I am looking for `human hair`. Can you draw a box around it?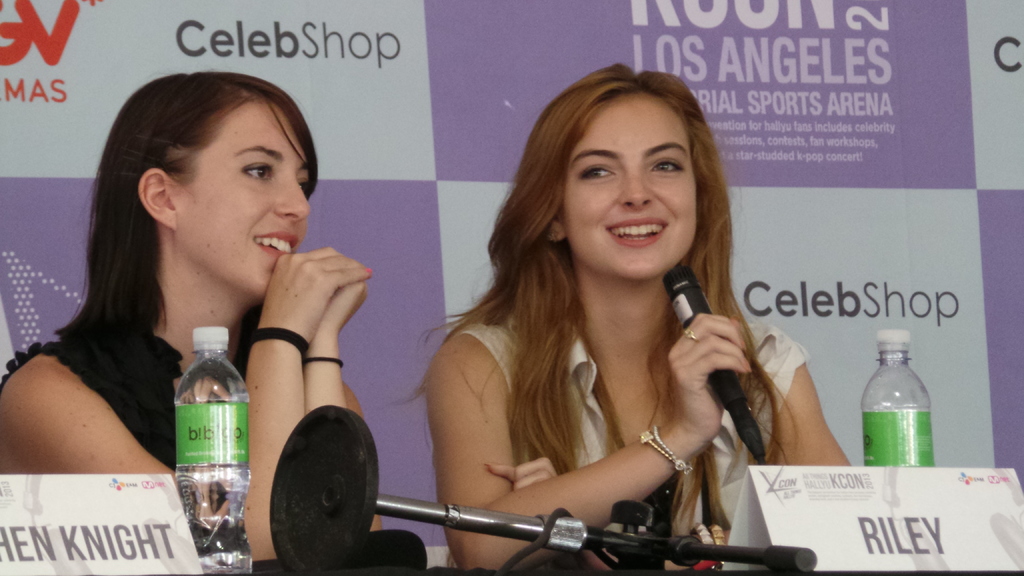
Sure, the bounding box is [left=56, top=74, right=321, bottom=348].
